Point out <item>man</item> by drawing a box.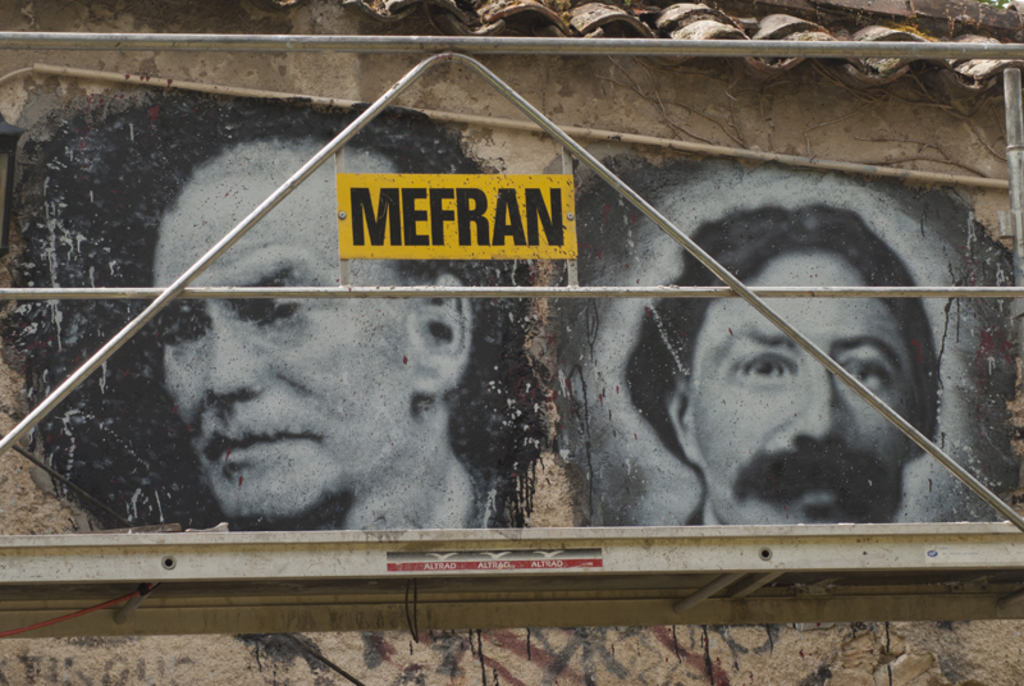
[x1=557, y1=256, x2=979, y2=553].
